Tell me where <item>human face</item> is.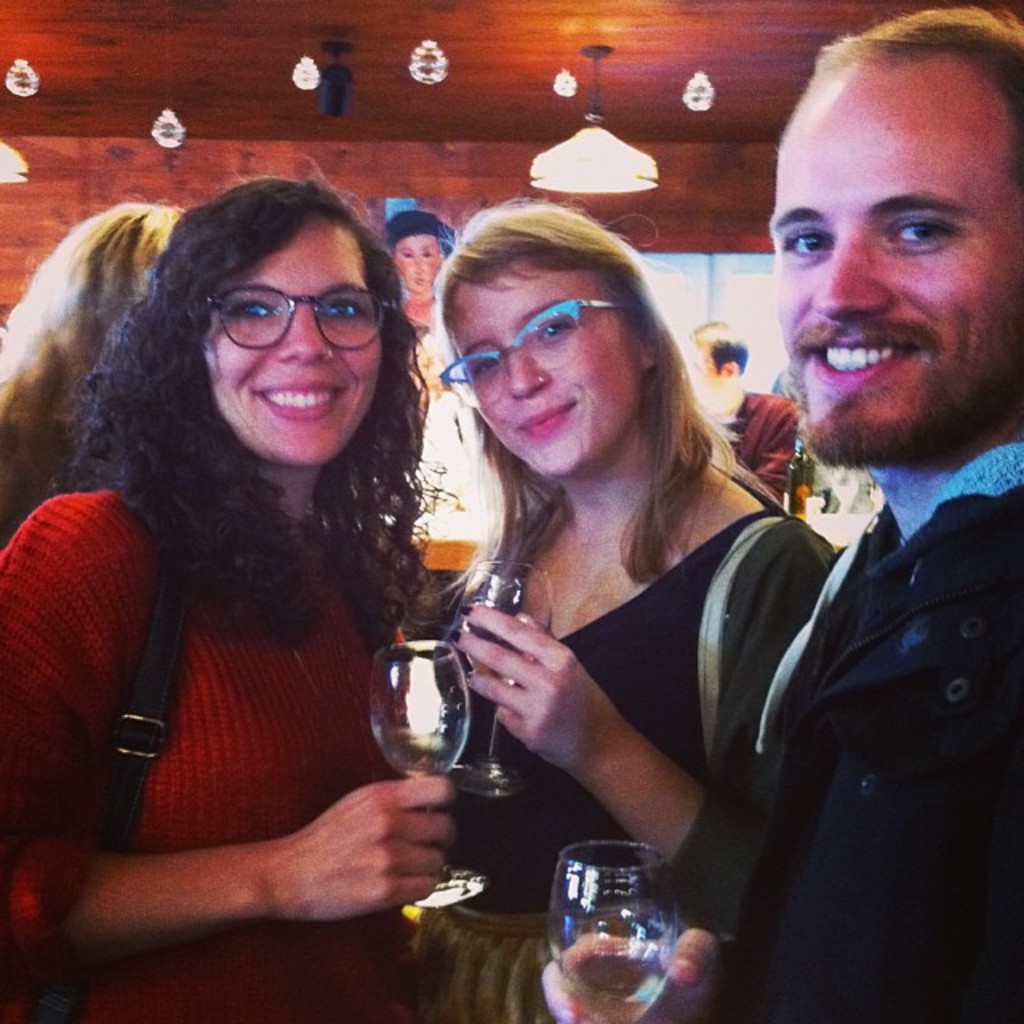
<item>human face</item> is at detection(768, 61, 1022, 467).
